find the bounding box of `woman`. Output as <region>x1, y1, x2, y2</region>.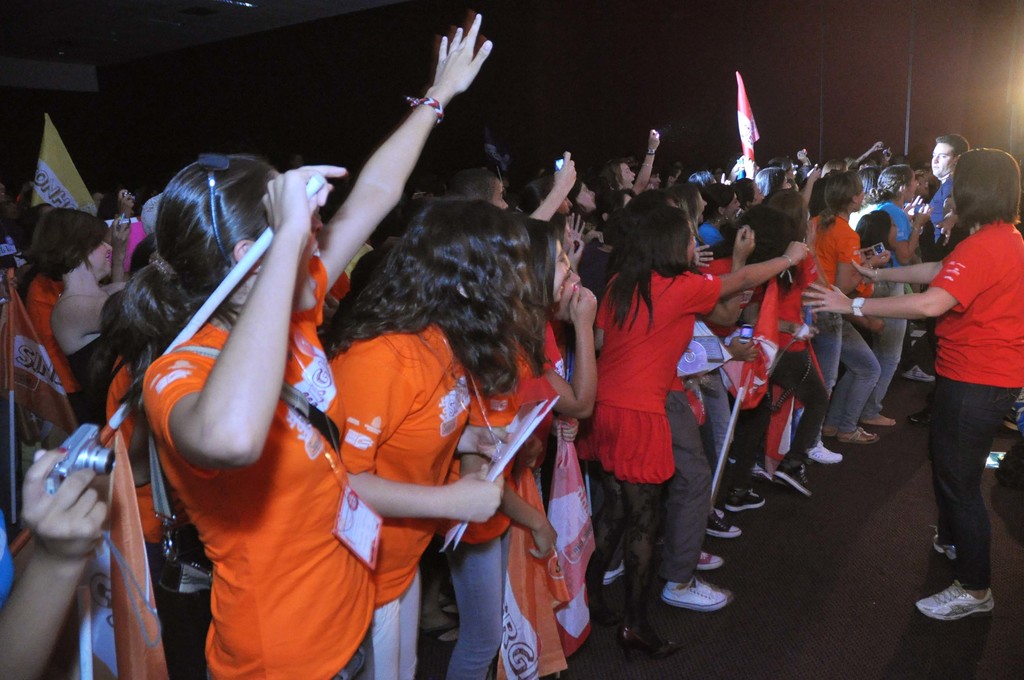
<region>801, 145, 1023, 620</region>.
